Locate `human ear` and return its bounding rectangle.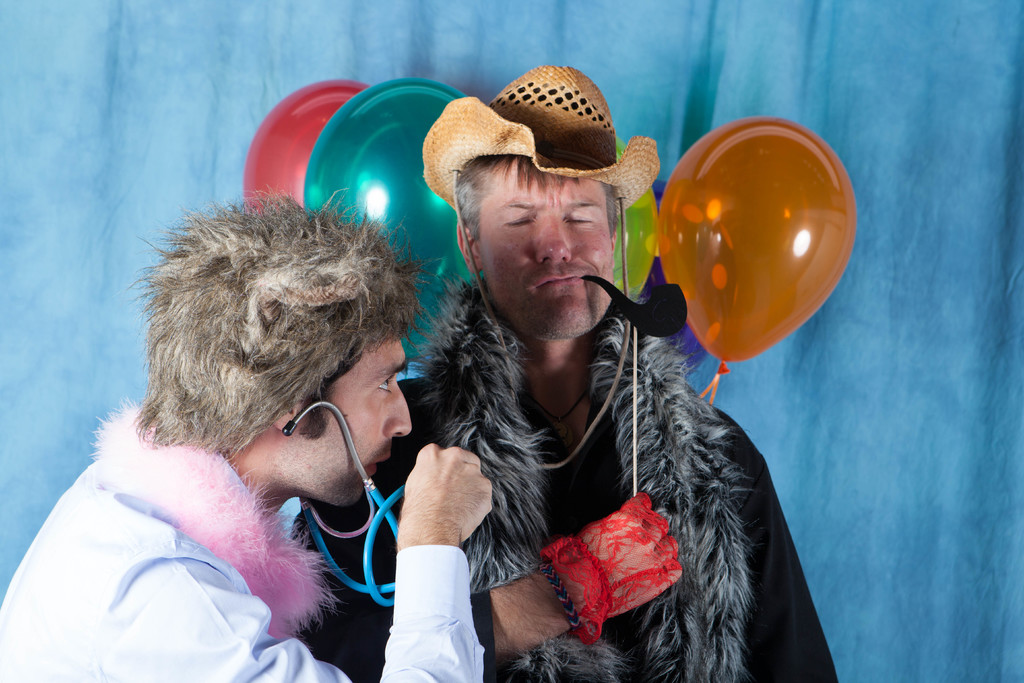
[x1=609, y1=215, x2=619, y2=245].
